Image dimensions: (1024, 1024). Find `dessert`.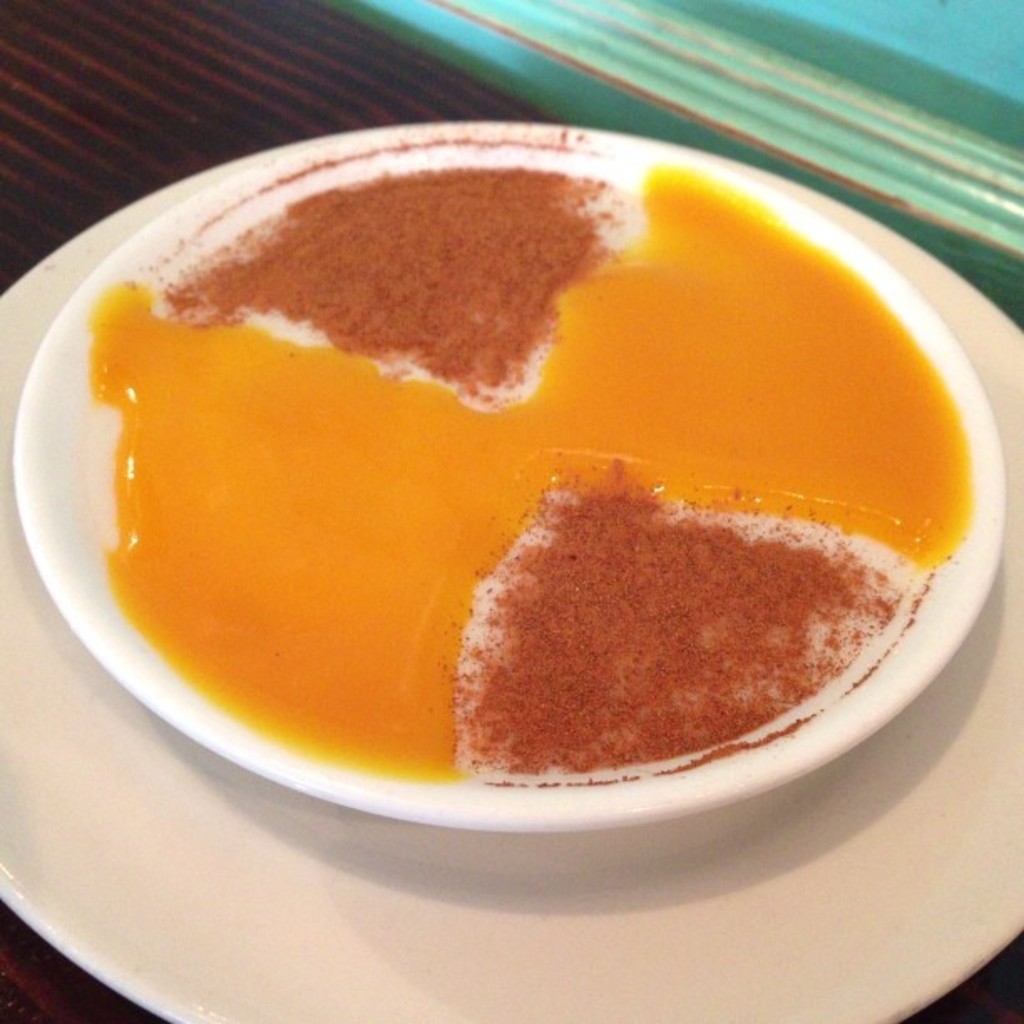
box=[44, 104, 965, 832].
